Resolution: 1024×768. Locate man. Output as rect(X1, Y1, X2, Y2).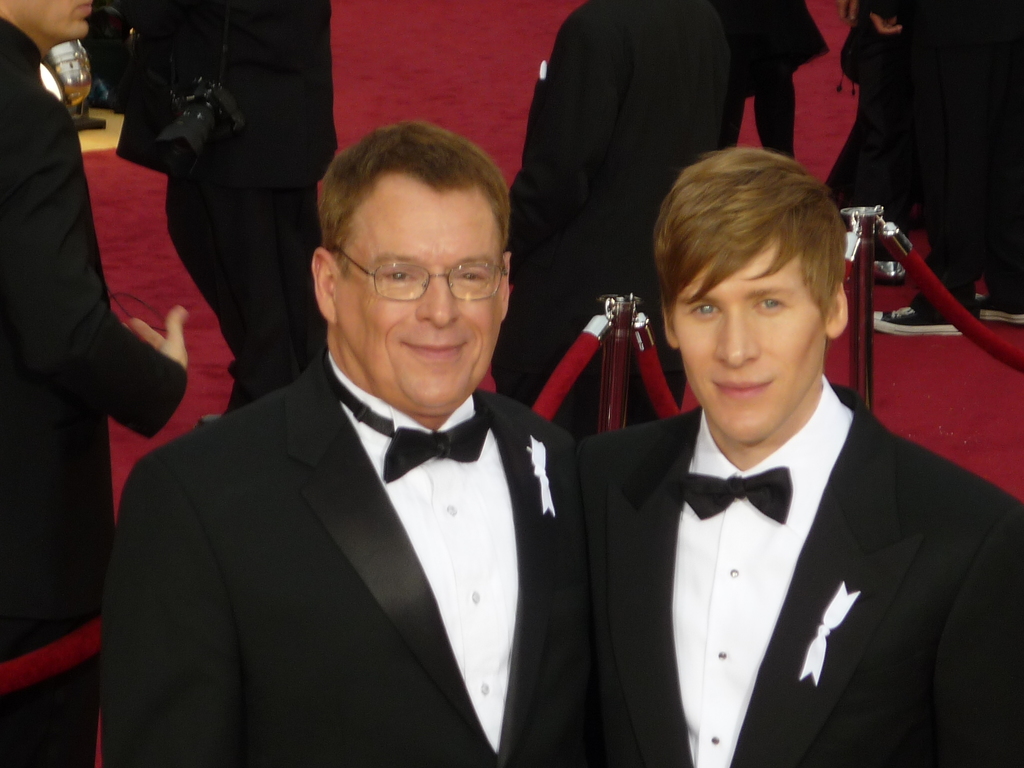
rect(572, 146, 1023, 767).
